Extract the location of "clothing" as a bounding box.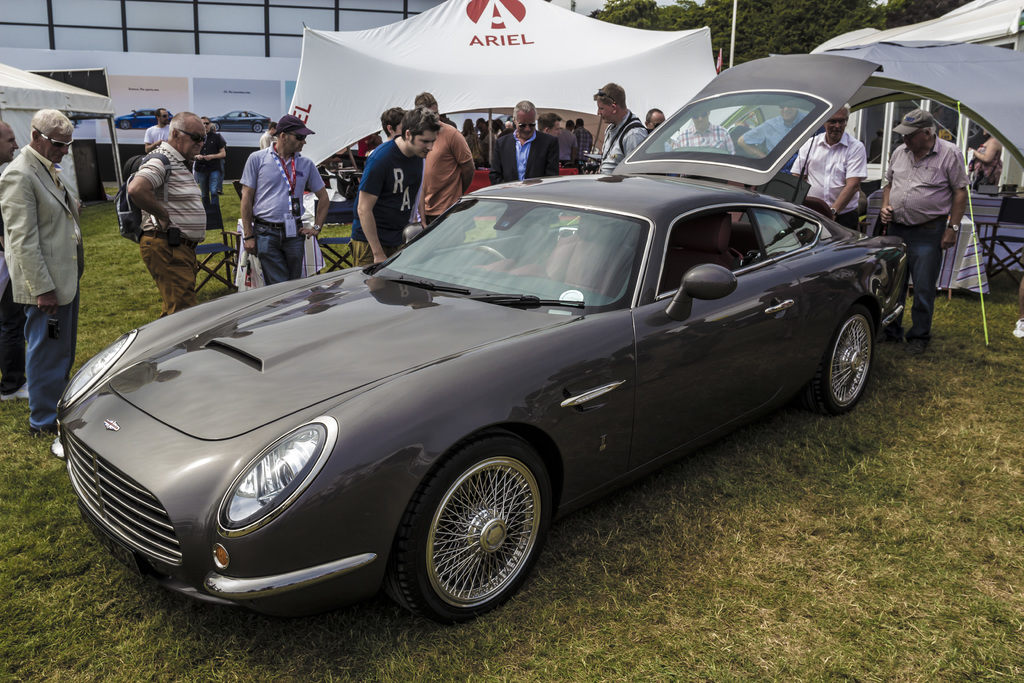
l=421, t=117, r=472, b=223.
